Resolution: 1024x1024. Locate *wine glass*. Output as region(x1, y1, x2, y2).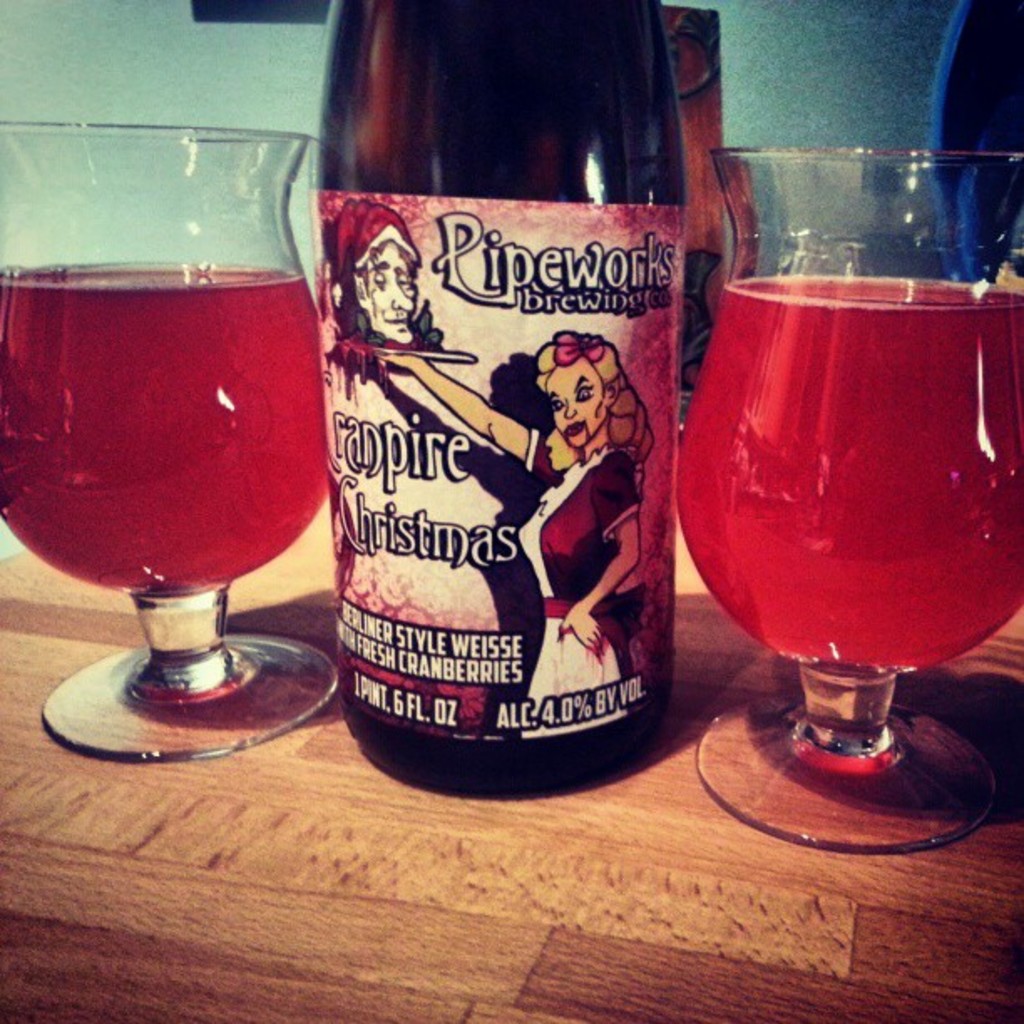
region(674, 147, 1022, 842).
